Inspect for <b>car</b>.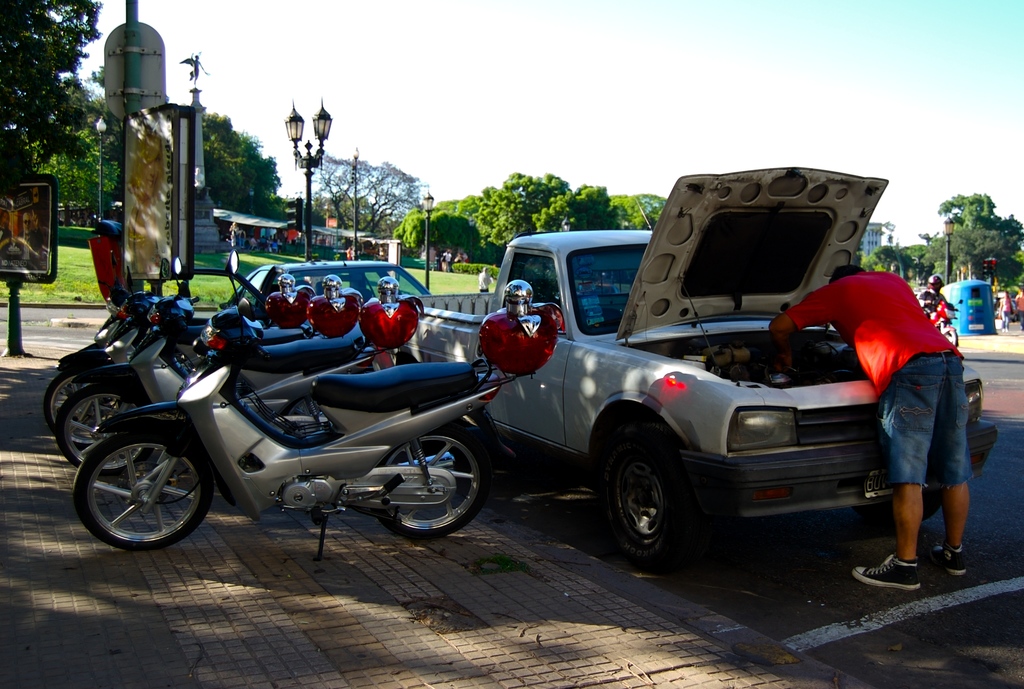
Inspection: (left=396, top=172, right=998, bottom=569).
